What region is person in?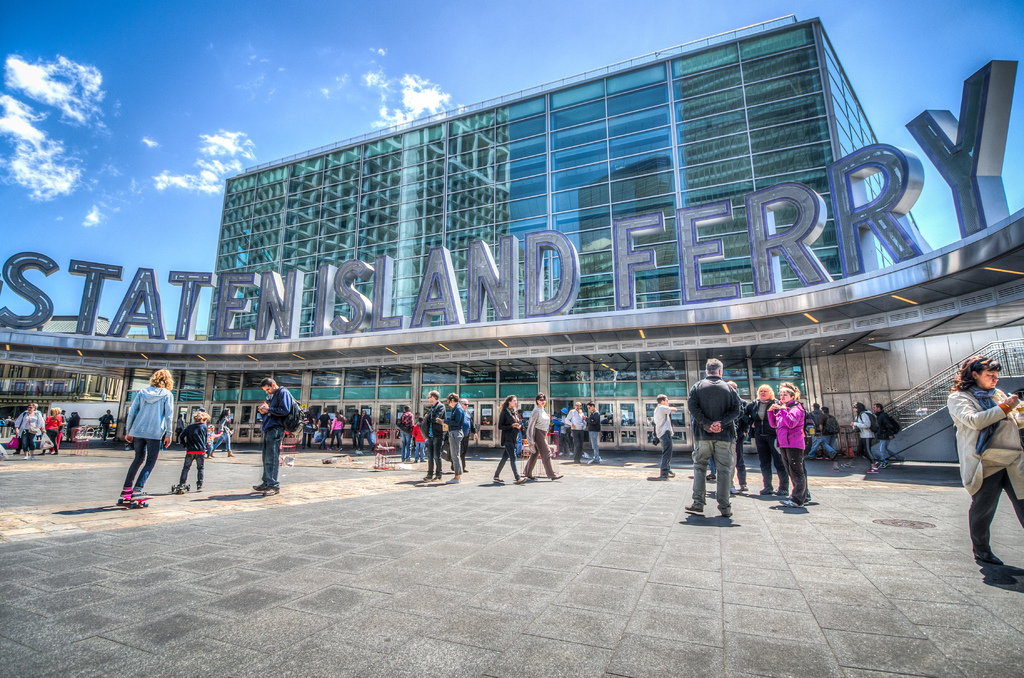
bbox(397, 417, 413, 469).
